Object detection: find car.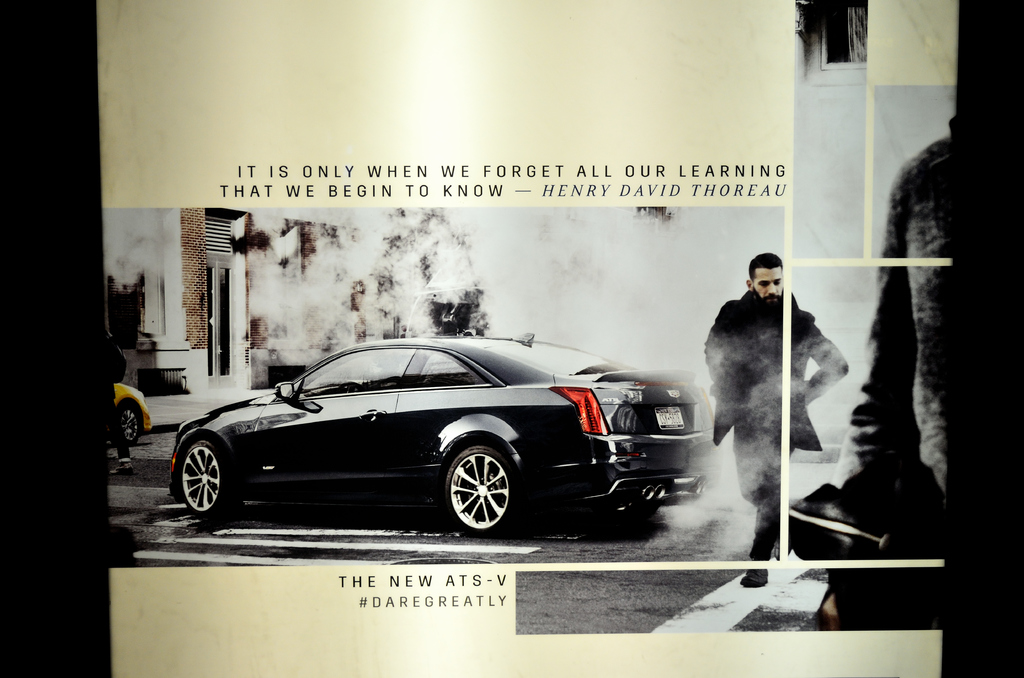
114 384 150 446.
